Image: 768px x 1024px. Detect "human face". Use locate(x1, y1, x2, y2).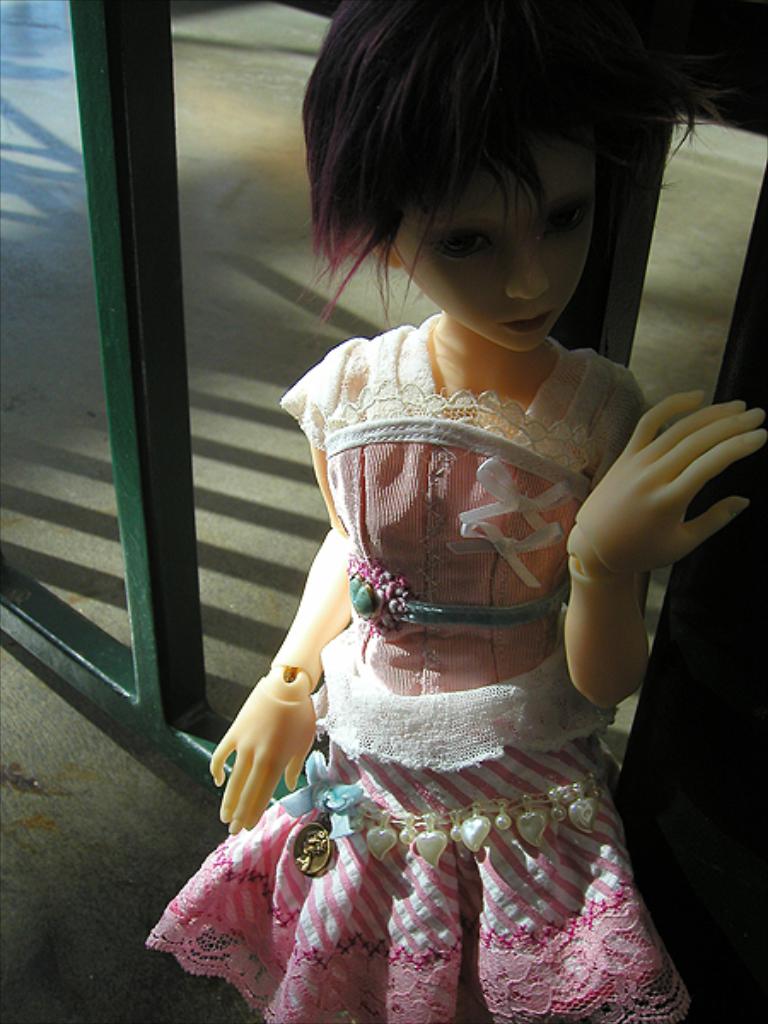
locate(406, 140, 594, 348).
